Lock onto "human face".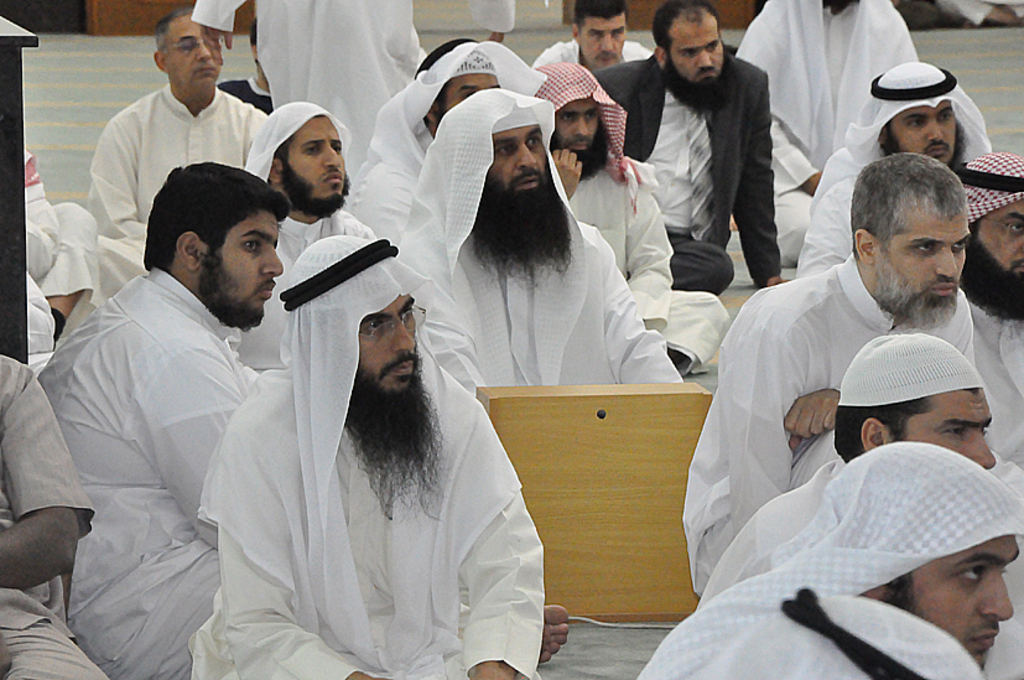
Locked: x1=488 y1=125 x2=549 y2=193.
